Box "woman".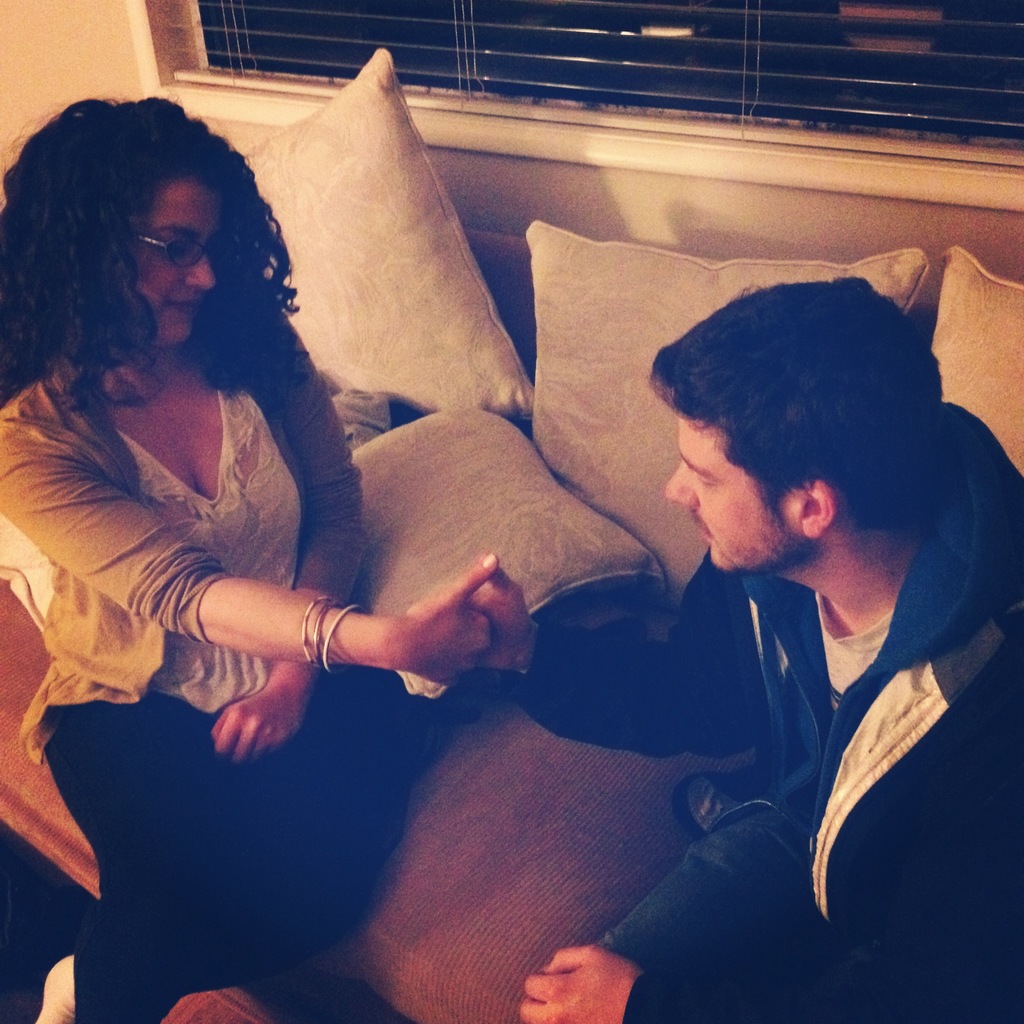
<bbox>0, 92, 494, 1022</bbox>.
